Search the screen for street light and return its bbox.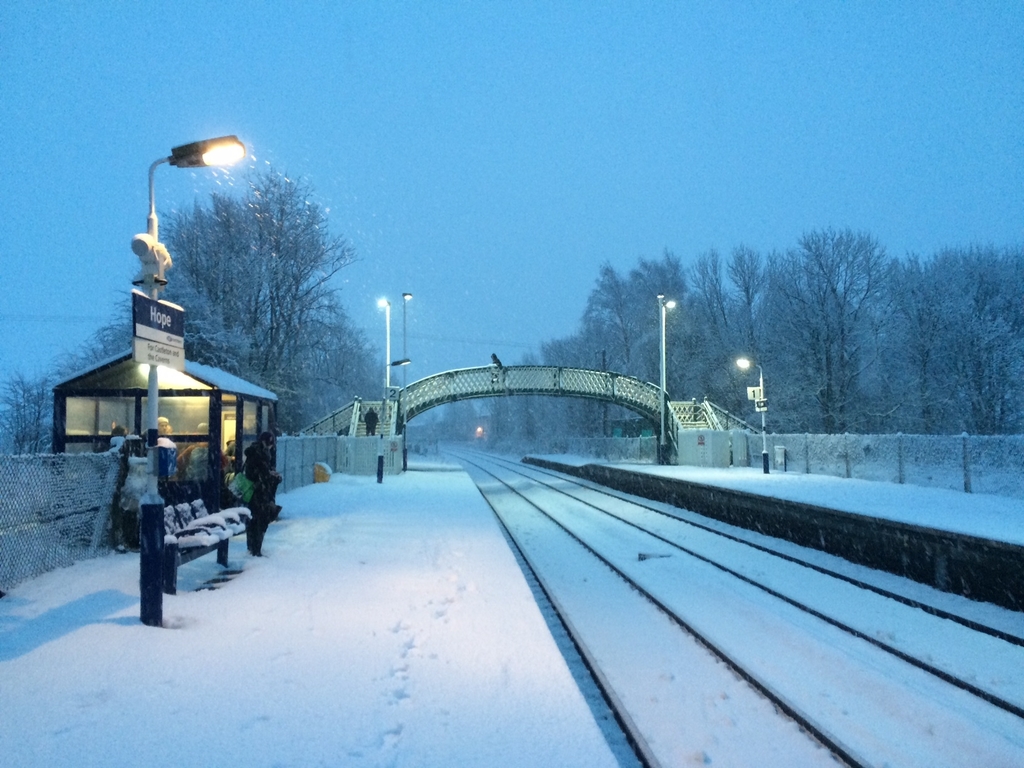
Found: box(143, 141, 236, 427).
